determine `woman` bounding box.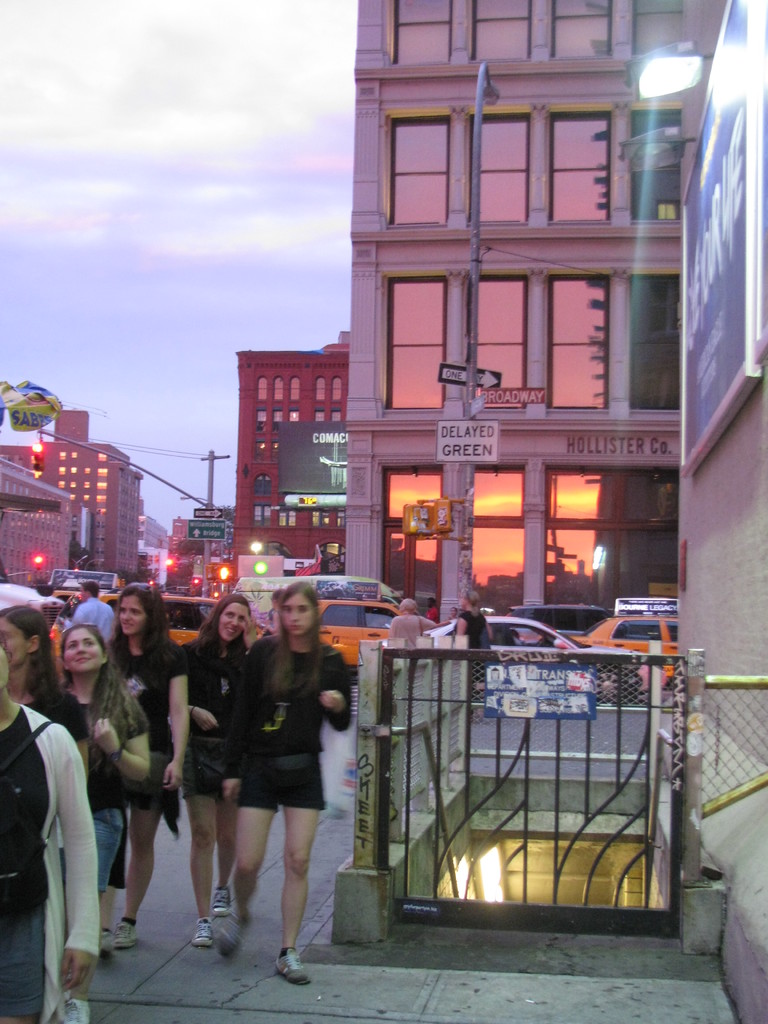
Determined: box(0, 606, 90, 776).
